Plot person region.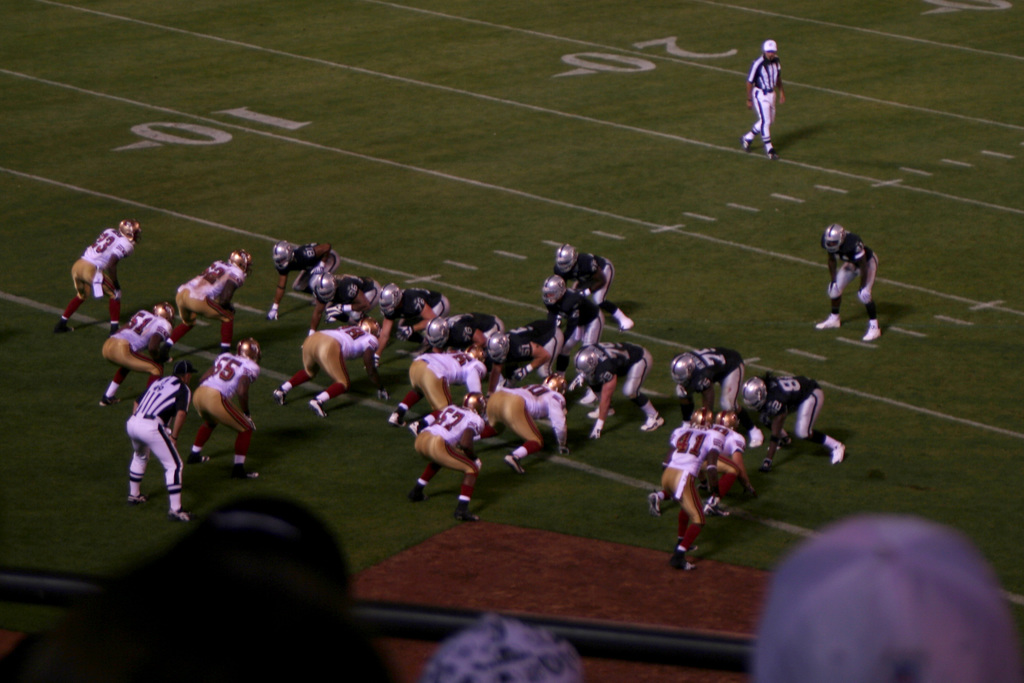
Plotted at bbox=[3, 489, 398, 682].
